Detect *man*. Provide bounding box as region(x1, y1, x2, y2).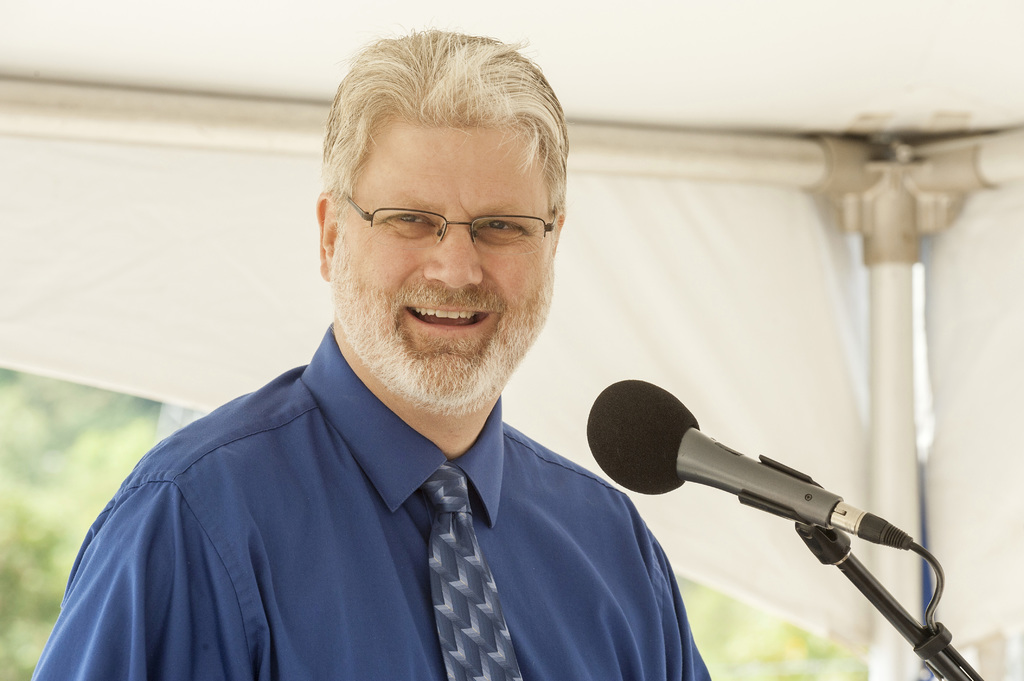
region(64, 61, 831, 670).
